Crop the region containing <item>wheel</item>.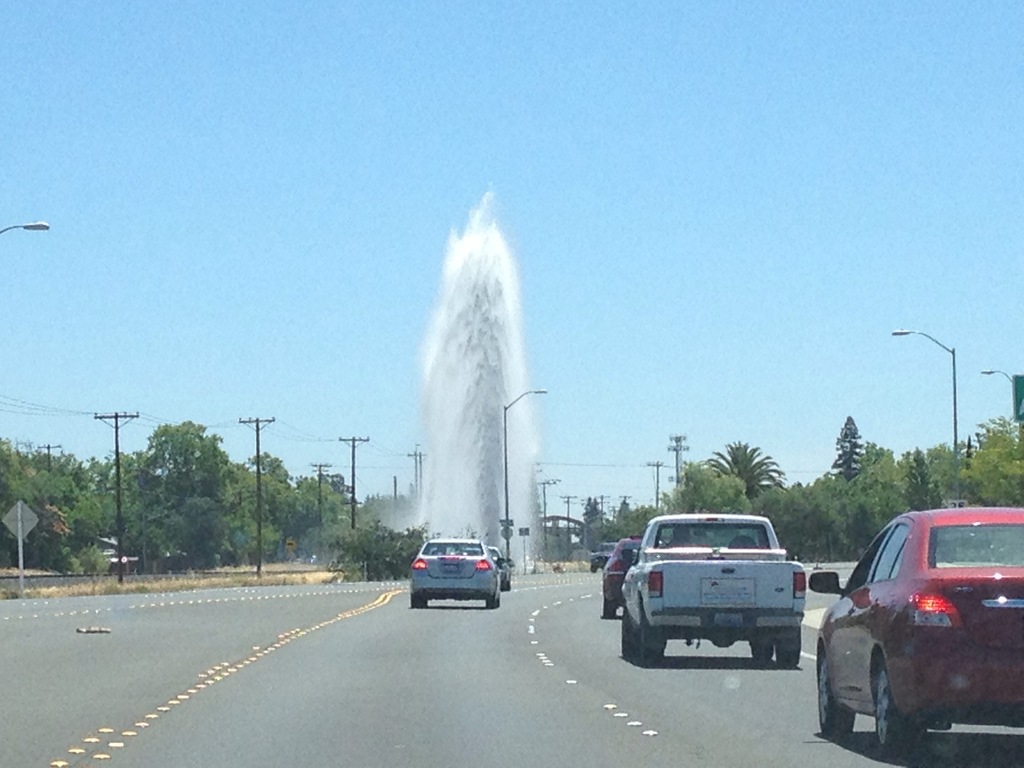
Crop region: box(494, 593, 500, 606).
